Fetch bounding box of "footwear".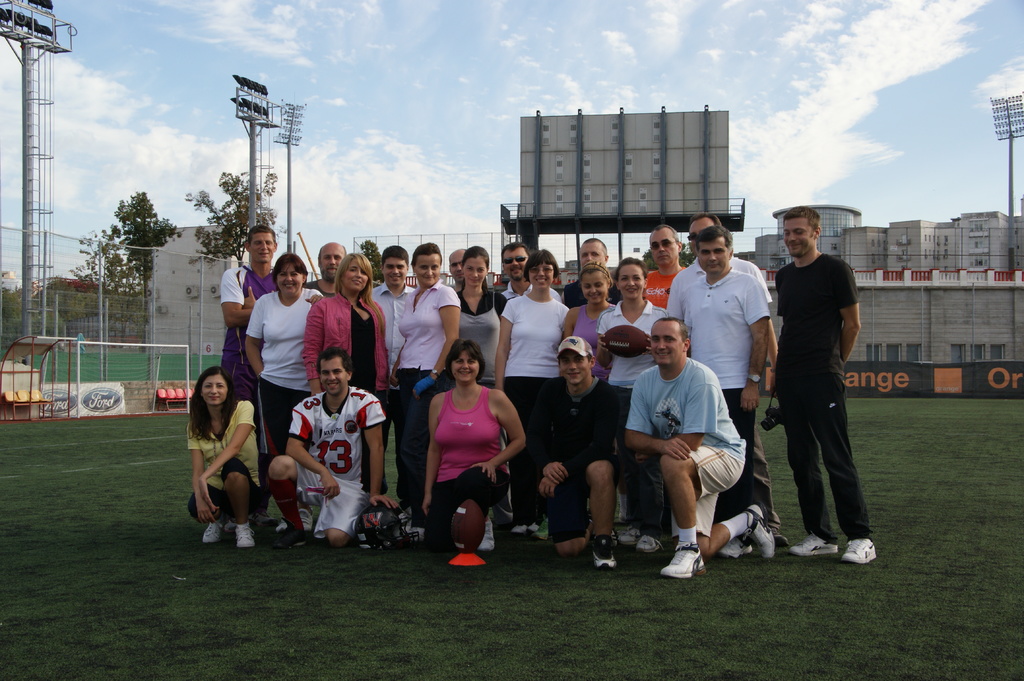
Bbox: [514,525,527,529].
